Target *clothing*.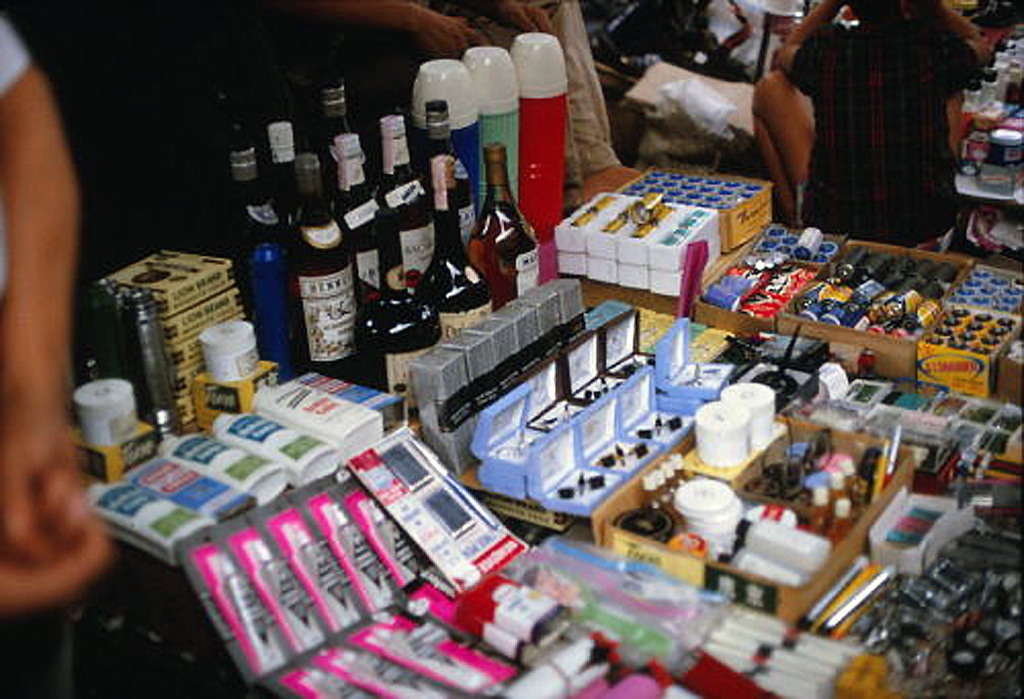
Target region: <box>0,14,79,698</box>.
